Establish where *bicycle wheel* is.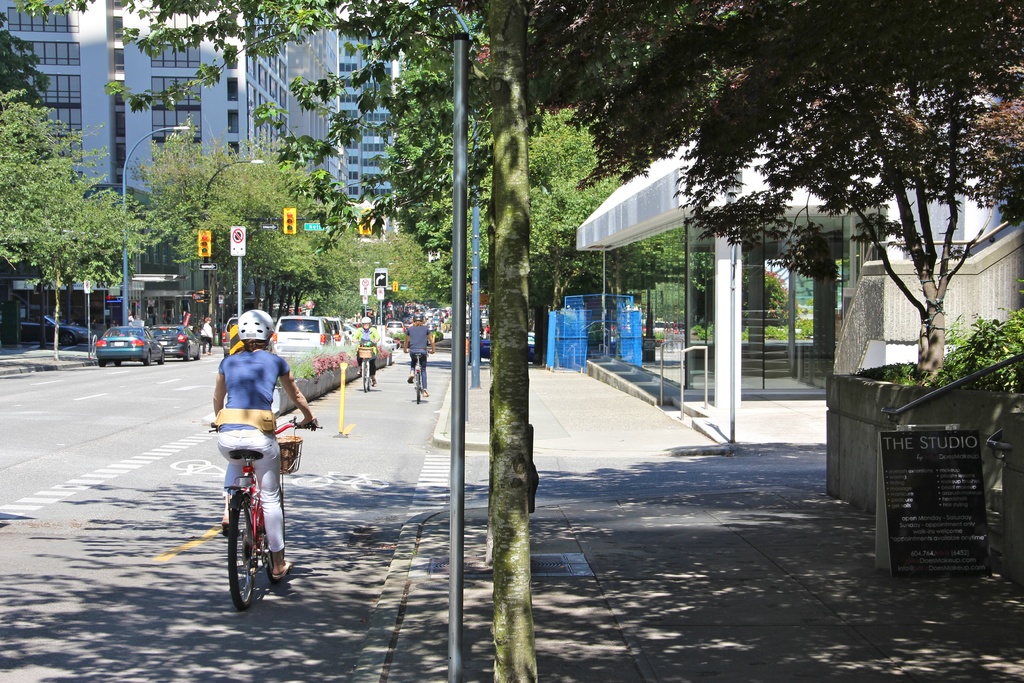
Established at bbox(412, 369, 422, 402).
